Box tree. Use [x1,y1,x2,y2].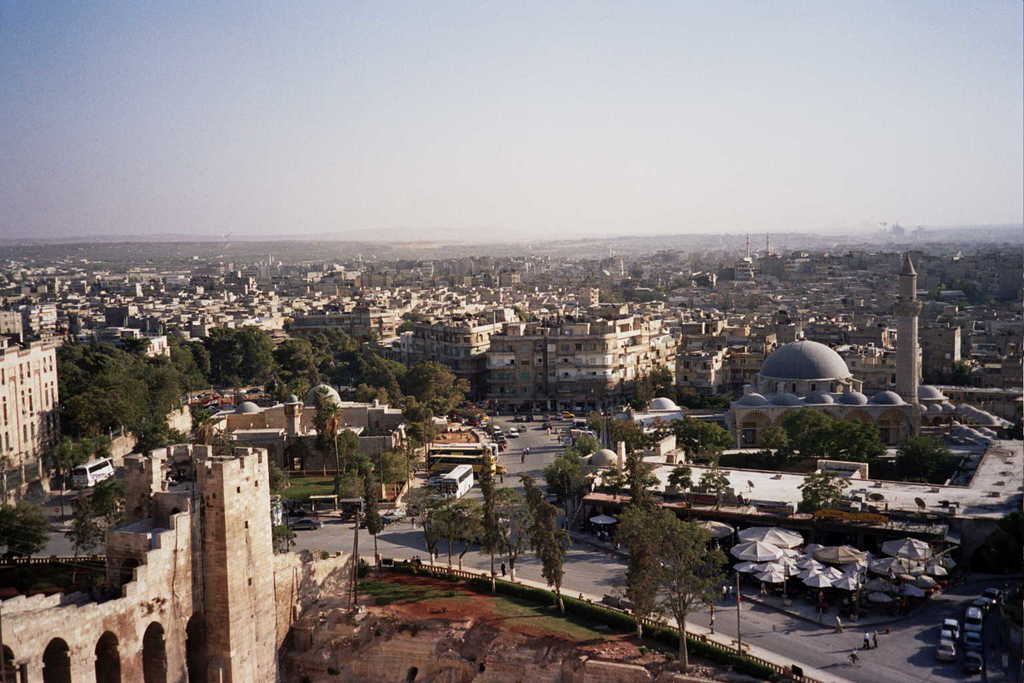
[60,496,111,586].
